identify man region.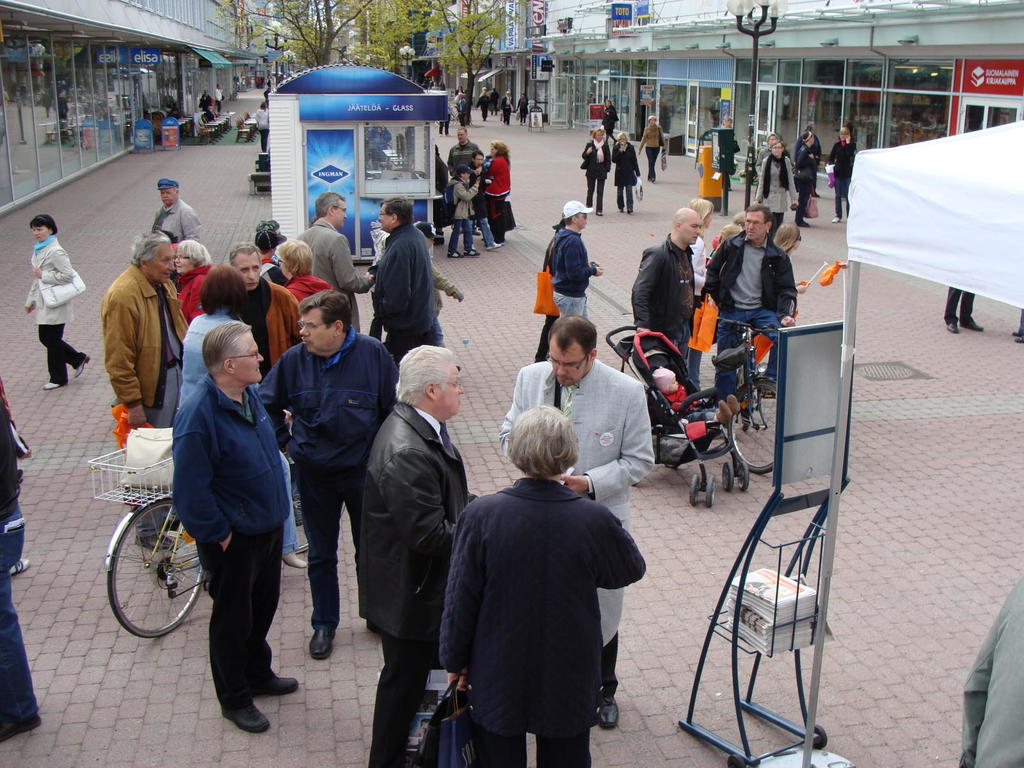
Region: 438,97,455,136.
